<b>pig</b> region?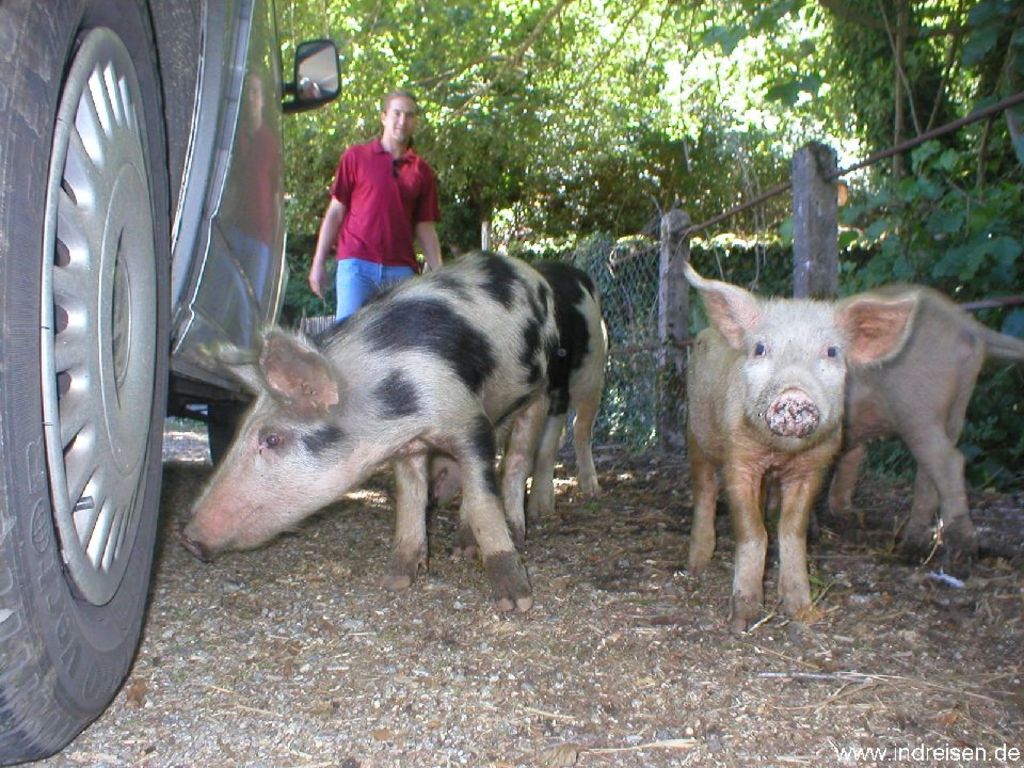
x1=682 y1=259 x2=1023 y2=641
